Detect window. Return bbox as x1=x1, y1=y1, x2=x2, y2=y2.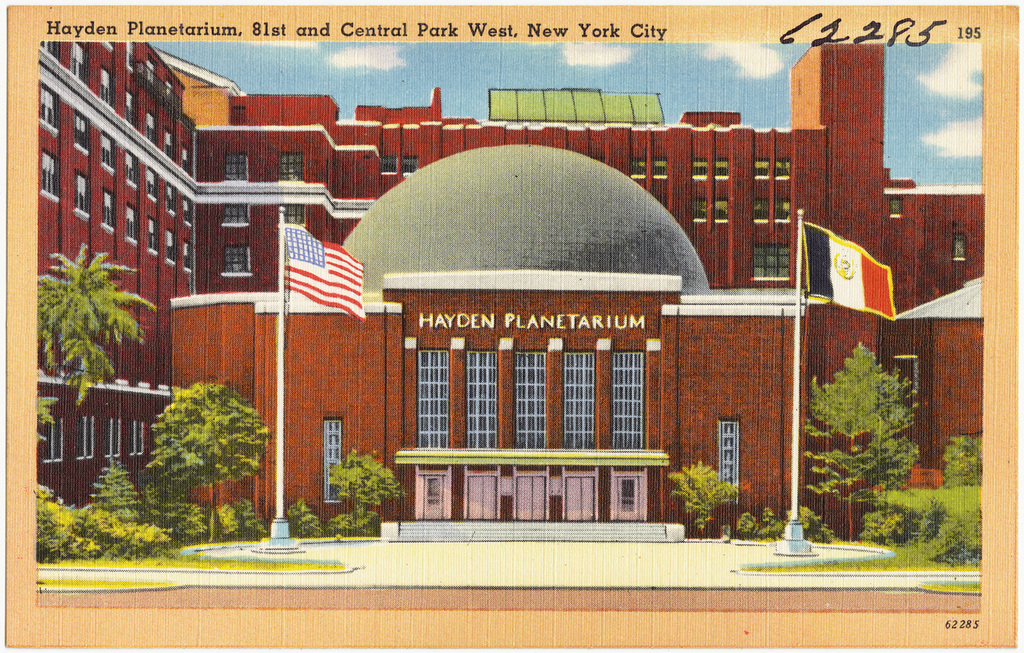
x1=182, y1=148, x2=194, y2=177.
